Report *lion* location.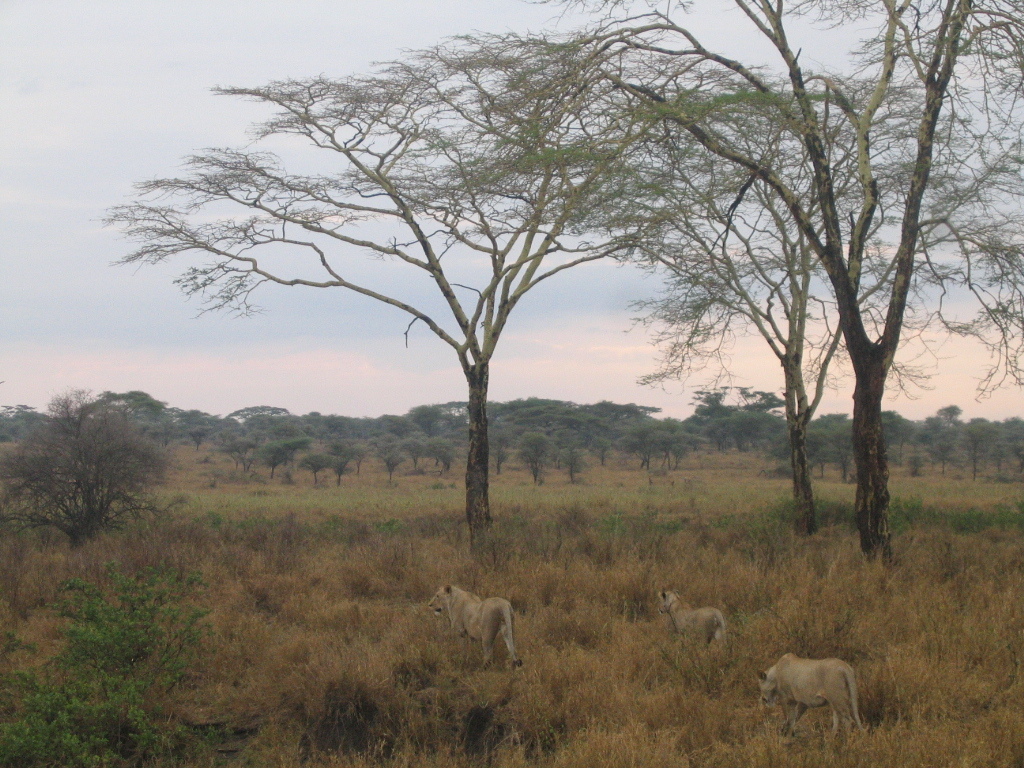
Report: l=426, t=586, r=521, b=670.
